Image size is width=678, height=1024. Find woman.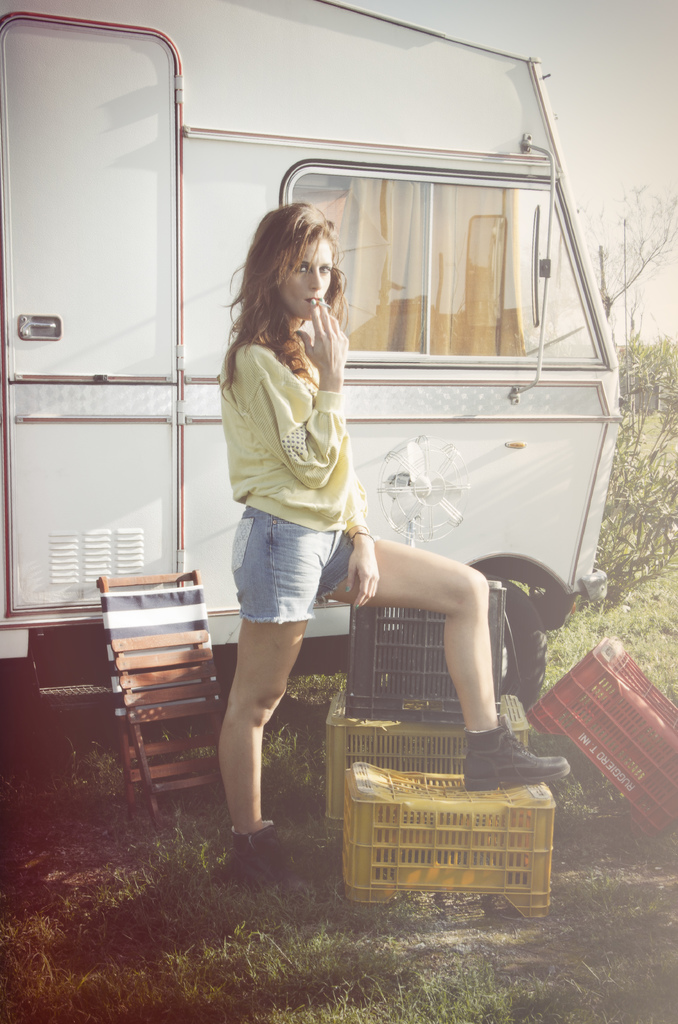
[left=234, top=204, right=523, bottom=863].
